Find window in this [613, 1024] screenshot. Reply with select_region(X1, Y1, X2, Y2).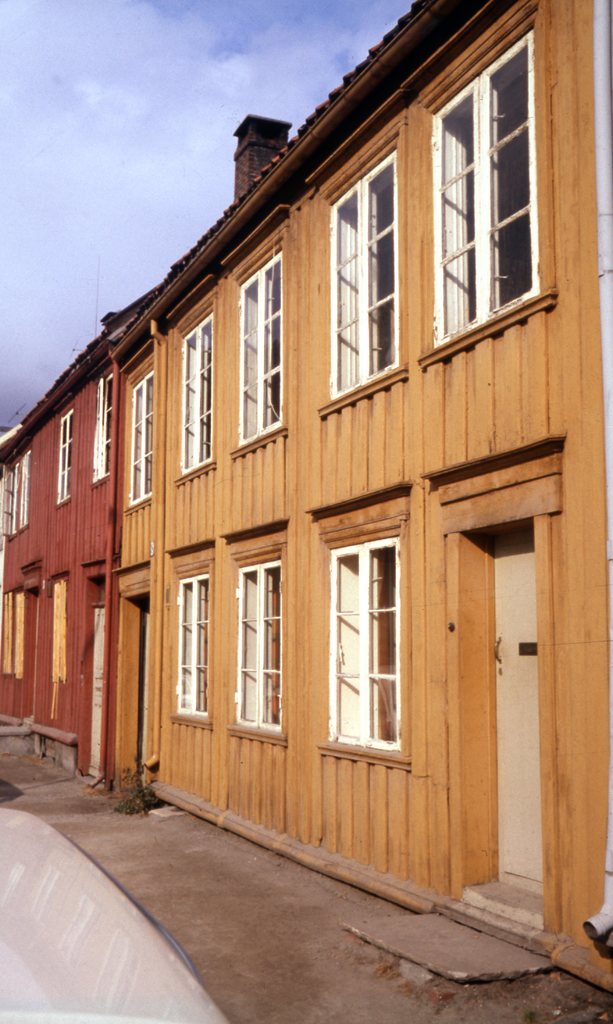
select_region(52, 408, 73, 506).
